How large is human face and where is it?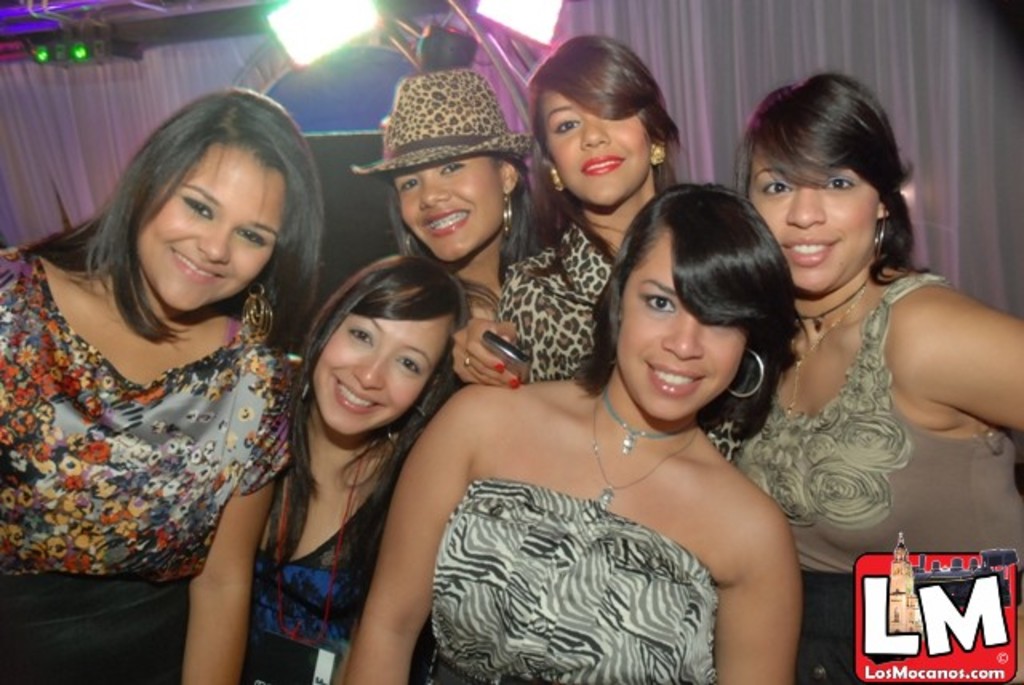
Bounding box: bbox=[616, 232, 752, 423].
